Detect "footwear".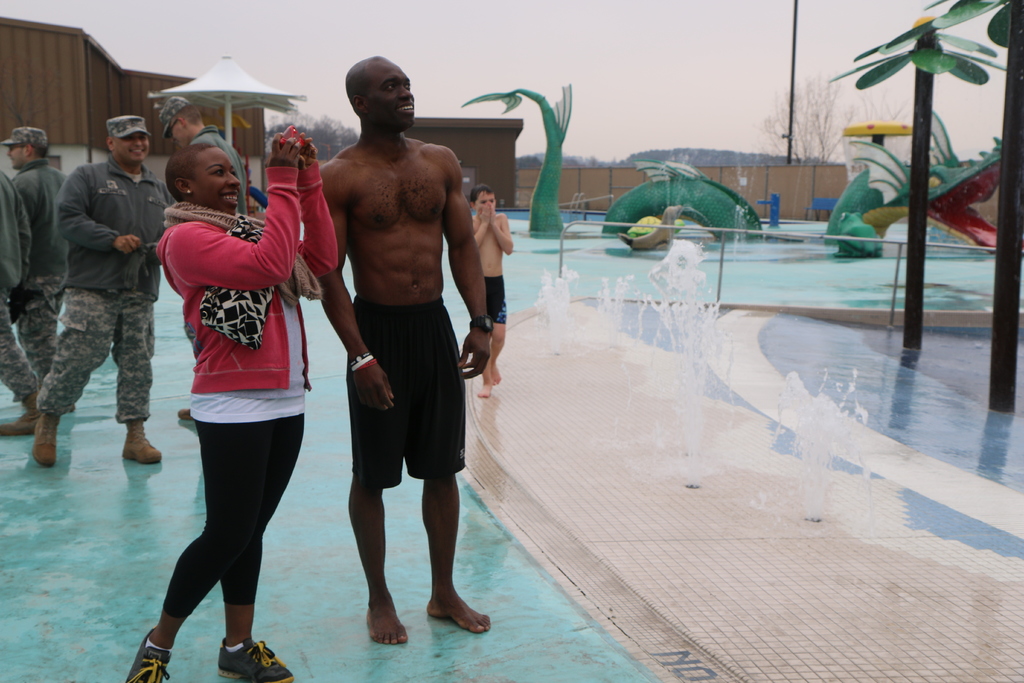
Detected at [left=124, top=632, right=172, bottom=682].
